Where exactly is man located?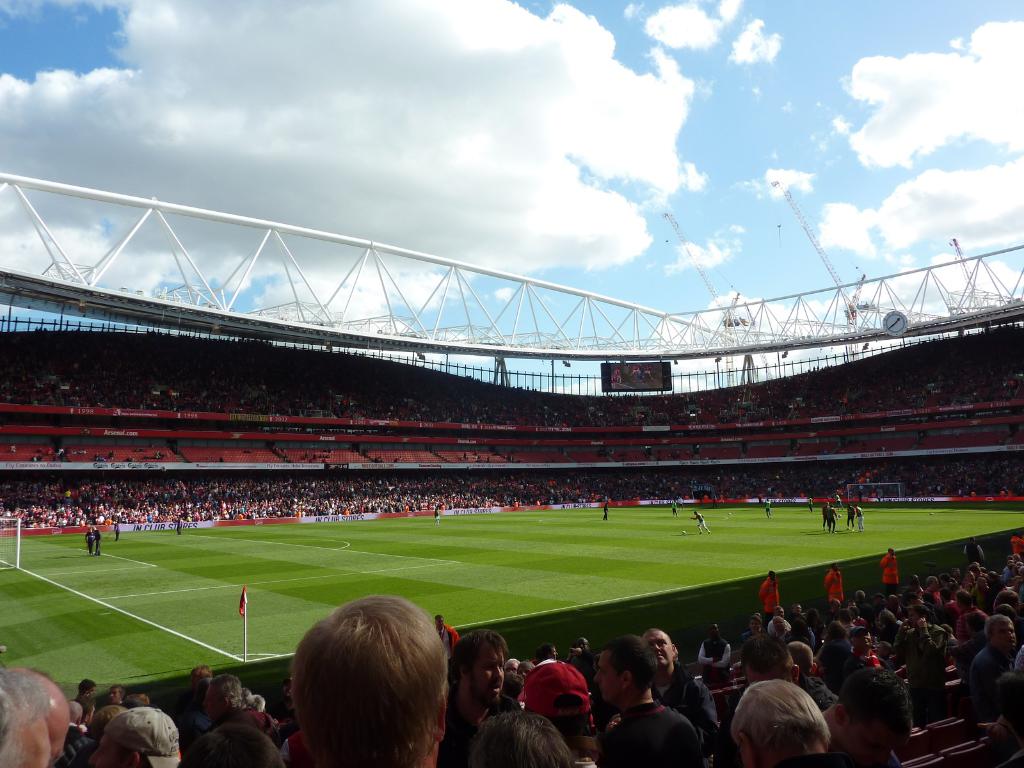
Its bounding box is [x1=75, y1=680, x2=96, y2=710].
